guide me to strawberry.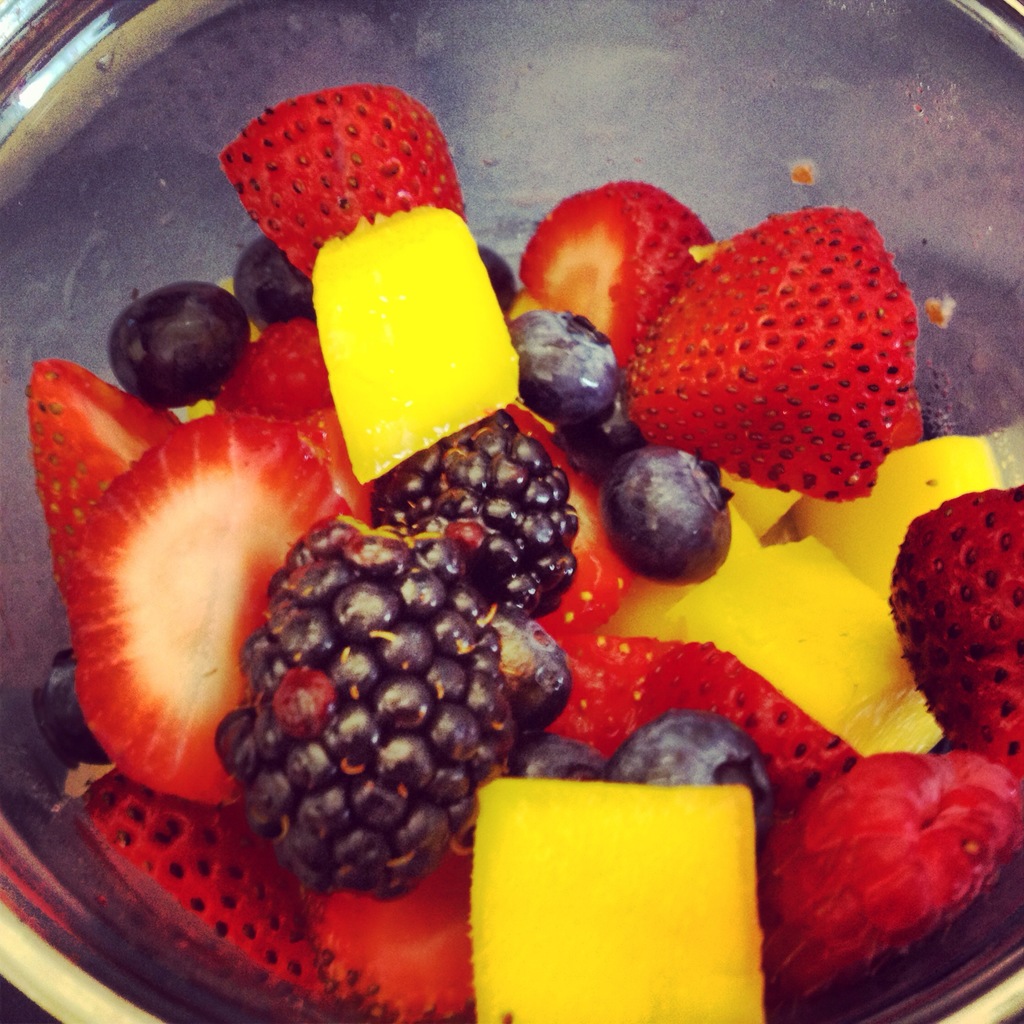
Guidance: box=[508, 400, 634, 645].
